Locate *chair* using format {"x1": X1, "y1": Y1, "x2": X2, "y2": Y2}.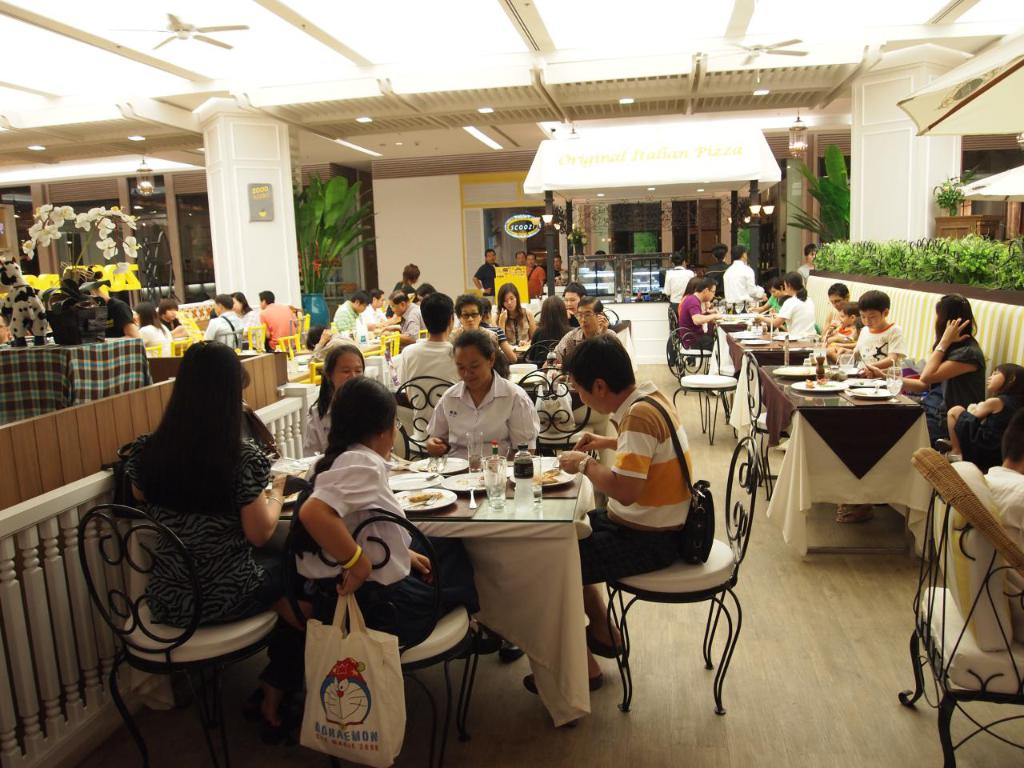
{"x1": 897, "y1": 446, "x2": 1023, "y2": 767}.
